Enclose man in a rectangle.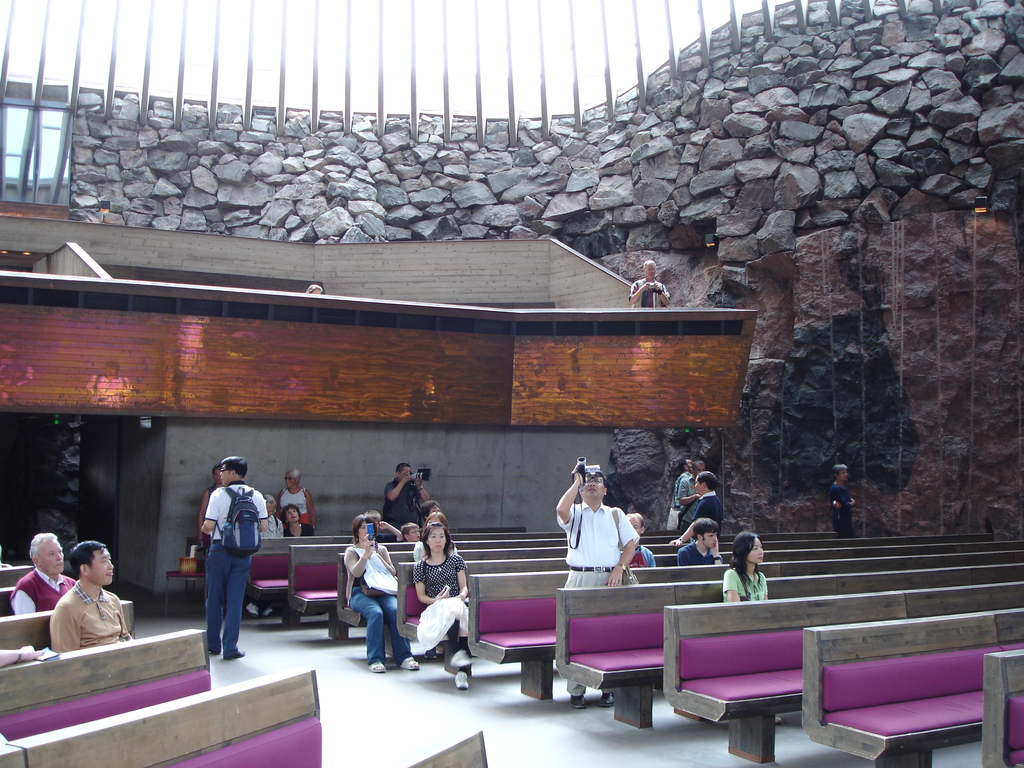
829 464 857 538.
